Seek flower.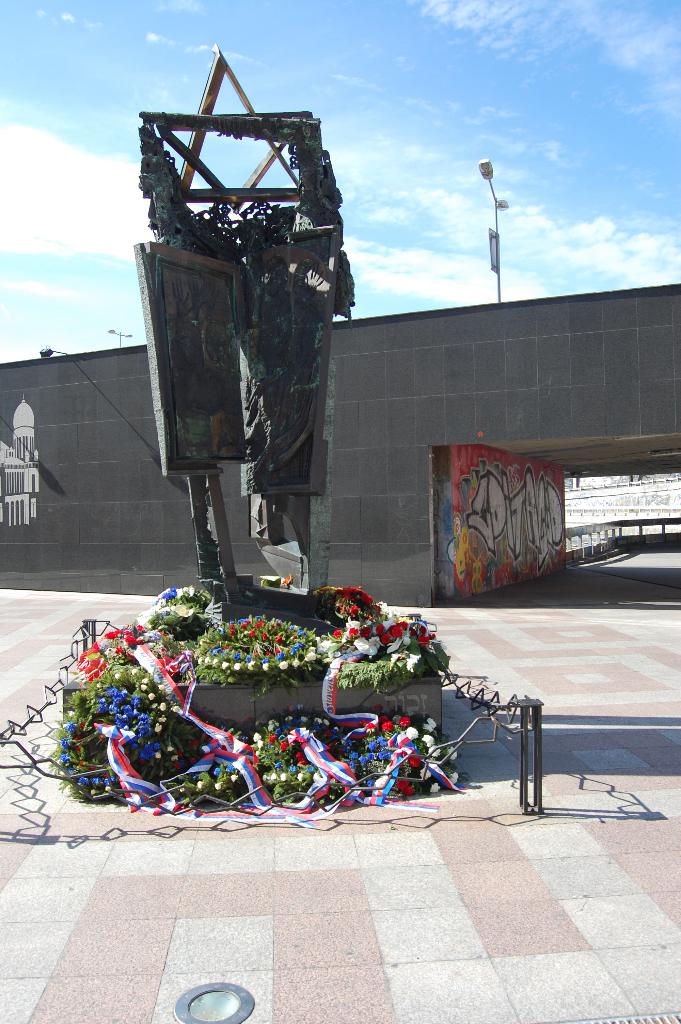
x1=158 y1=701 x2=167 y2=712.
